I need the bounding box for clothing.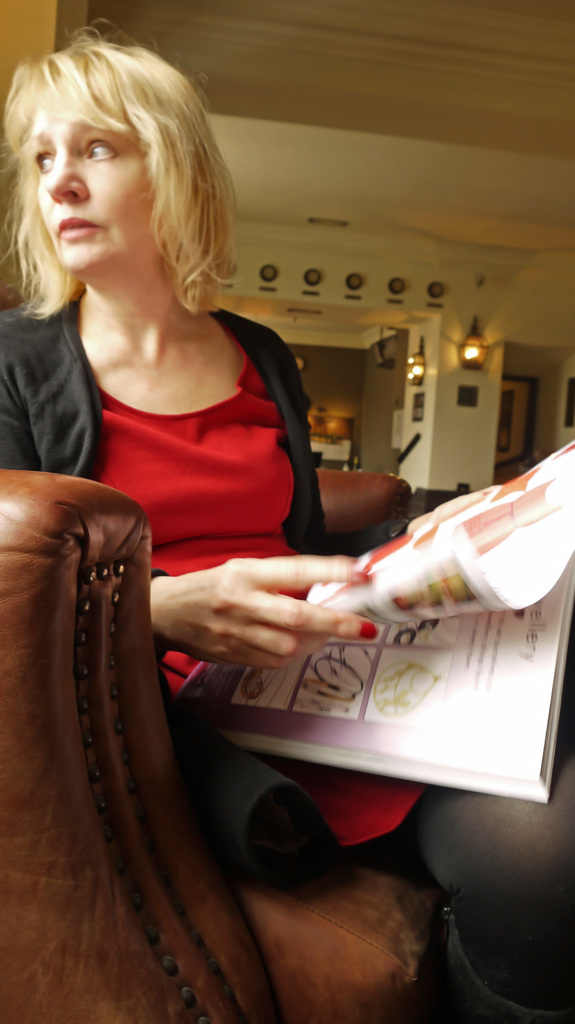
Here it is: 43,252,461,892.
